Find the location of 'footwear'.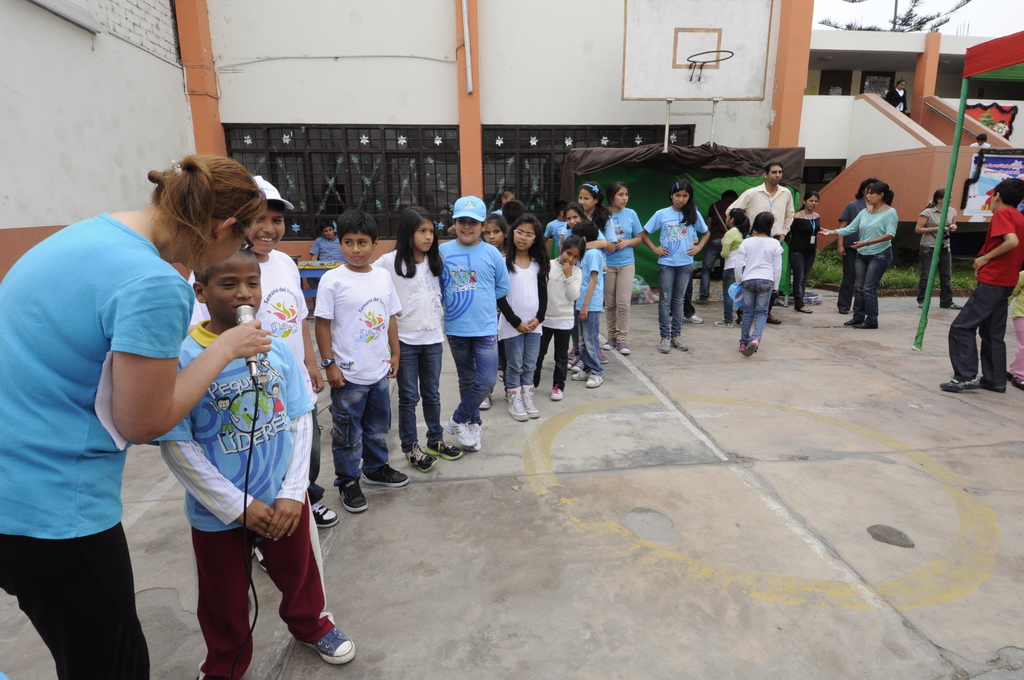
Location: (506, 386, 529, 421).
